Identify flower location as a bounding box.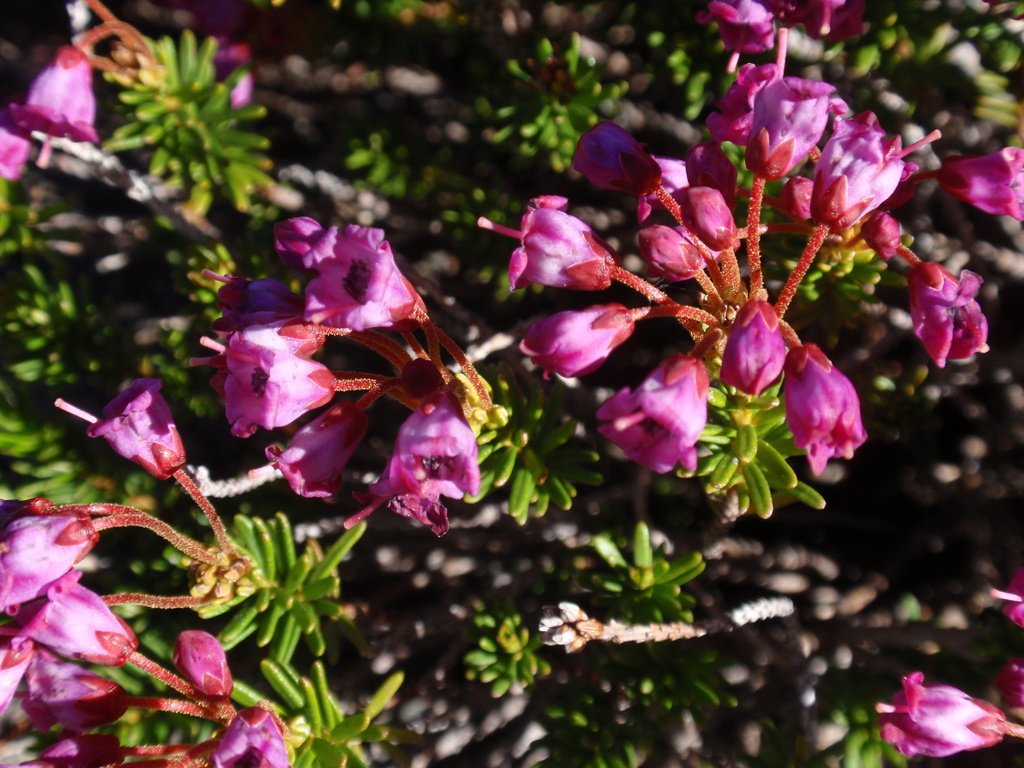
783 344 870 474.
